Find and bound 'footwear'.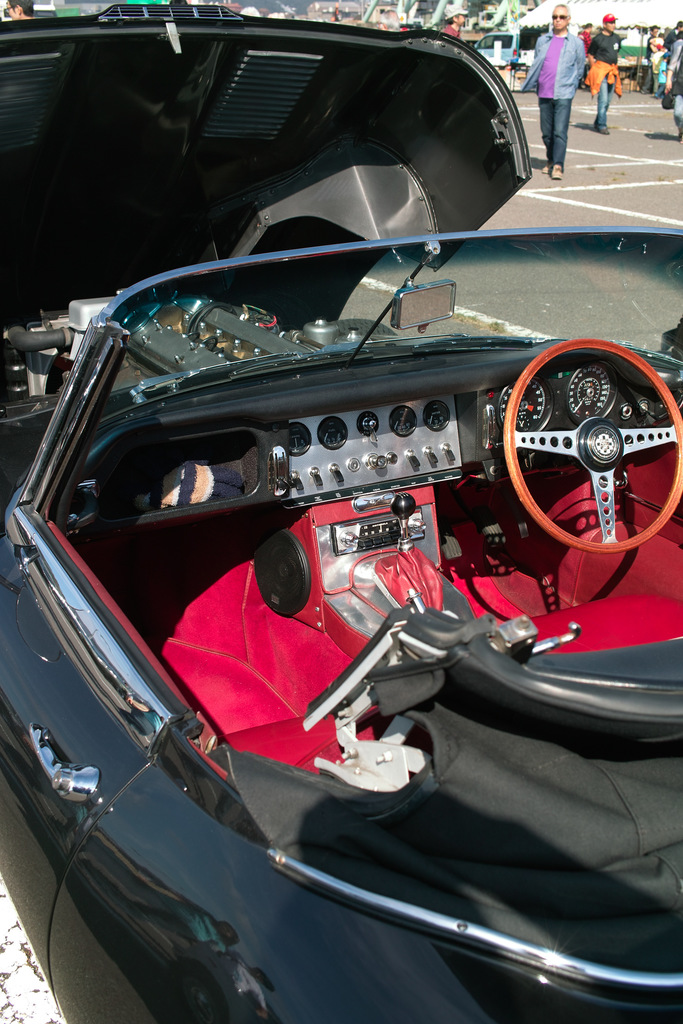
Bound: 679/132/682/145.
